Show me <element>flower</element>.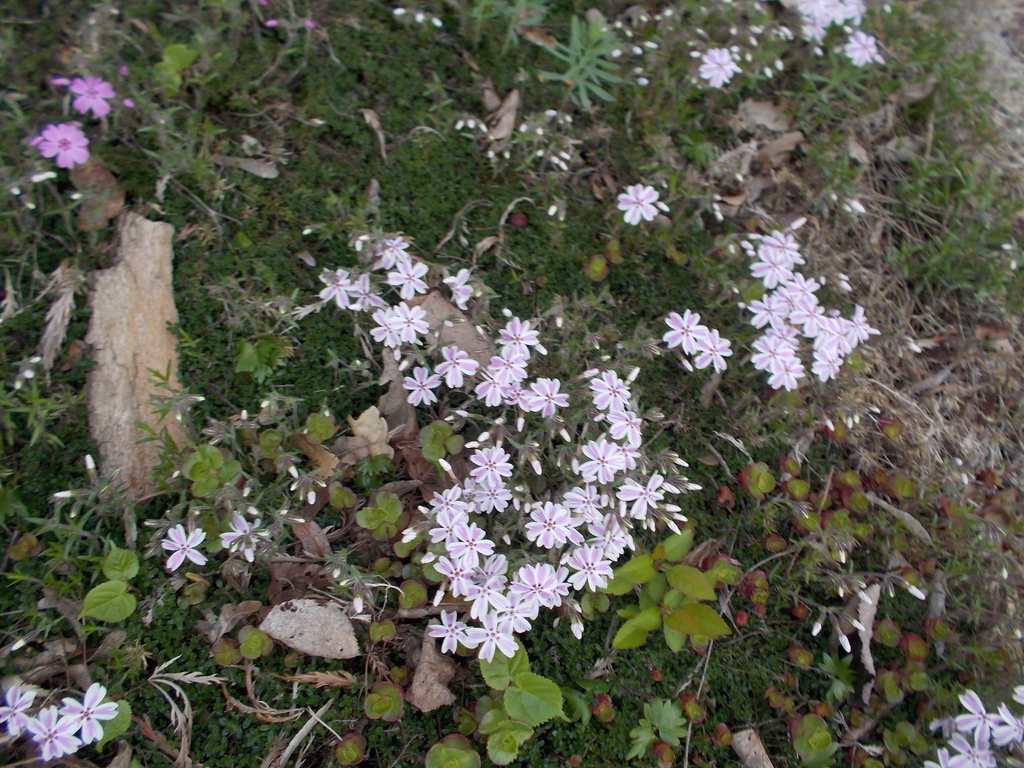
<element>flower</element> is here: select_region(36, 122, 91, 172).
